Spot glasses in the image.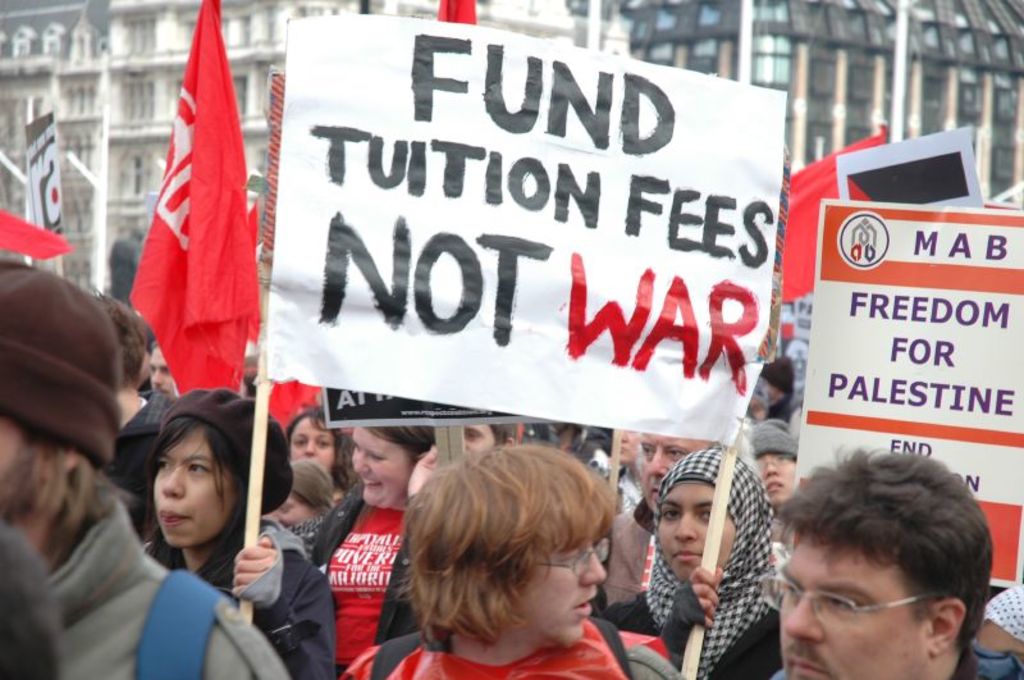
glasses found at 526, 535, 614, 585.
